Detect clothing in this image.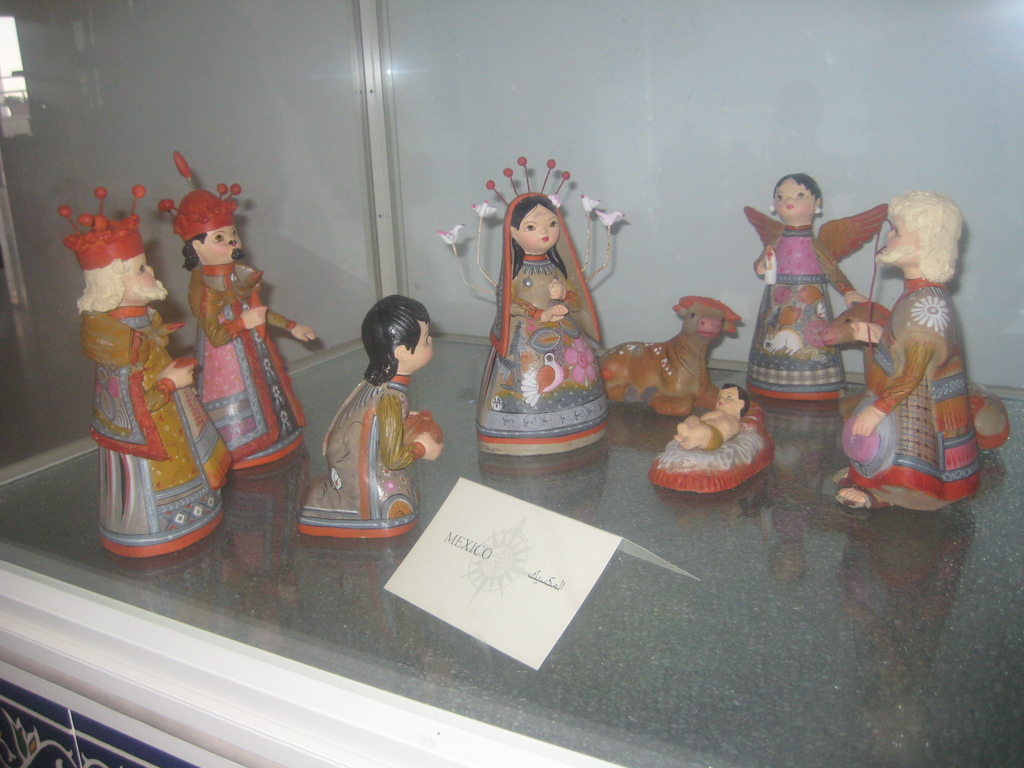
Detection: [left=750, top=229, right=852, bottom=399].
